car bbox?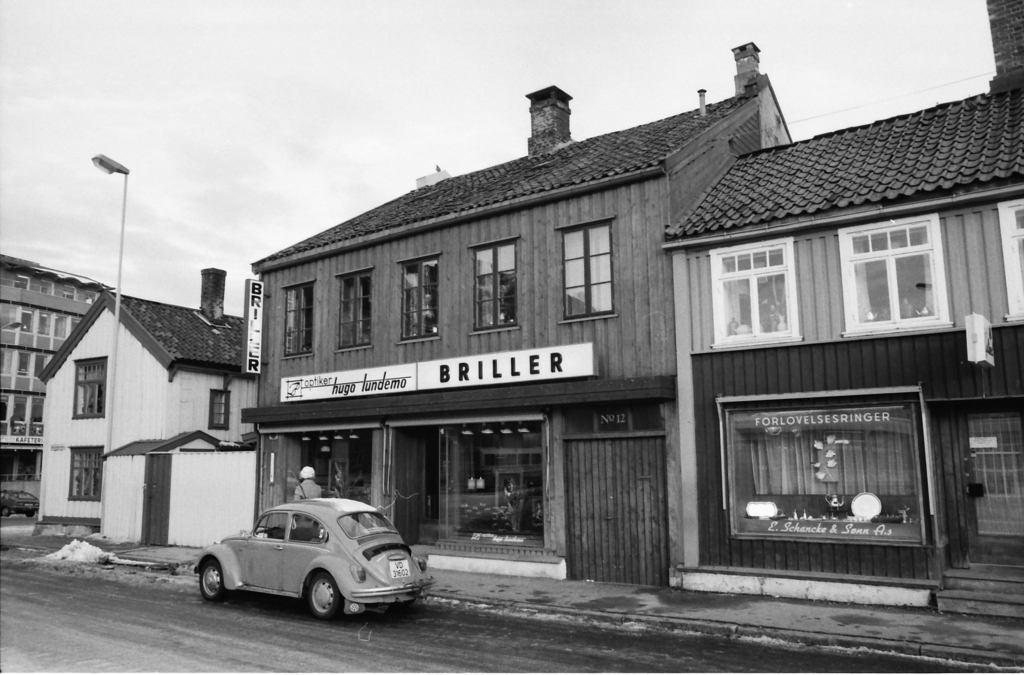
192/498/438/622
